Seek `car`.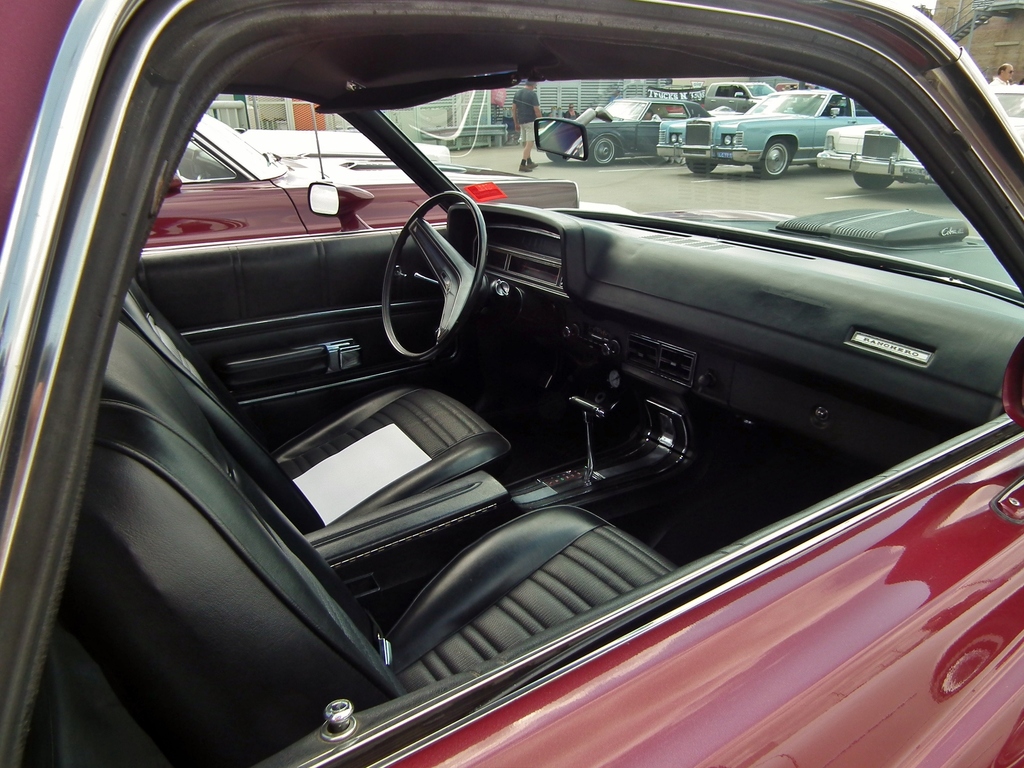
{"left": 816, "top": 84, "right": 1023, "bottom": 189}.
